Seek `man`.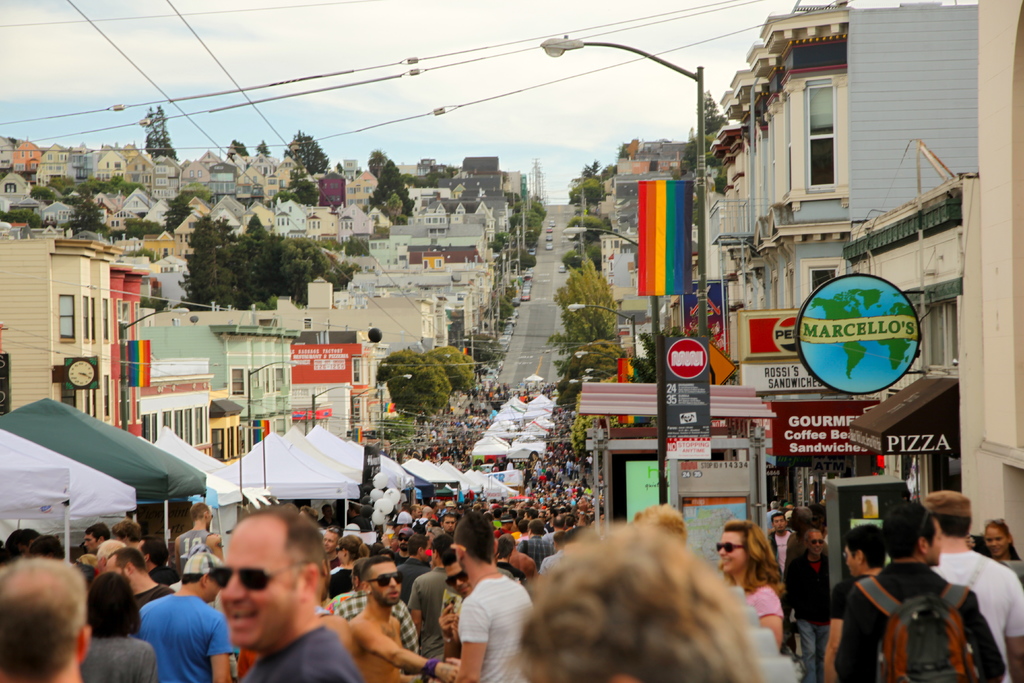
crop(346, 550, 461, 682).
